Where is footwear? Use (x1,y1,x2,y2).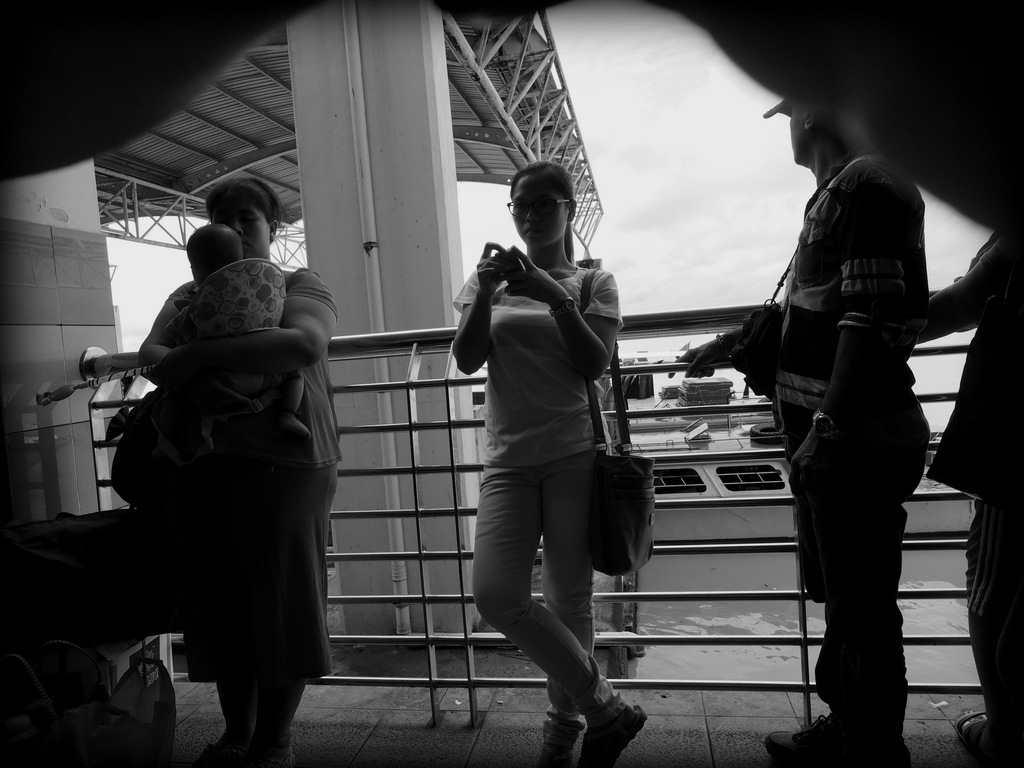
(762,703,908,762).
